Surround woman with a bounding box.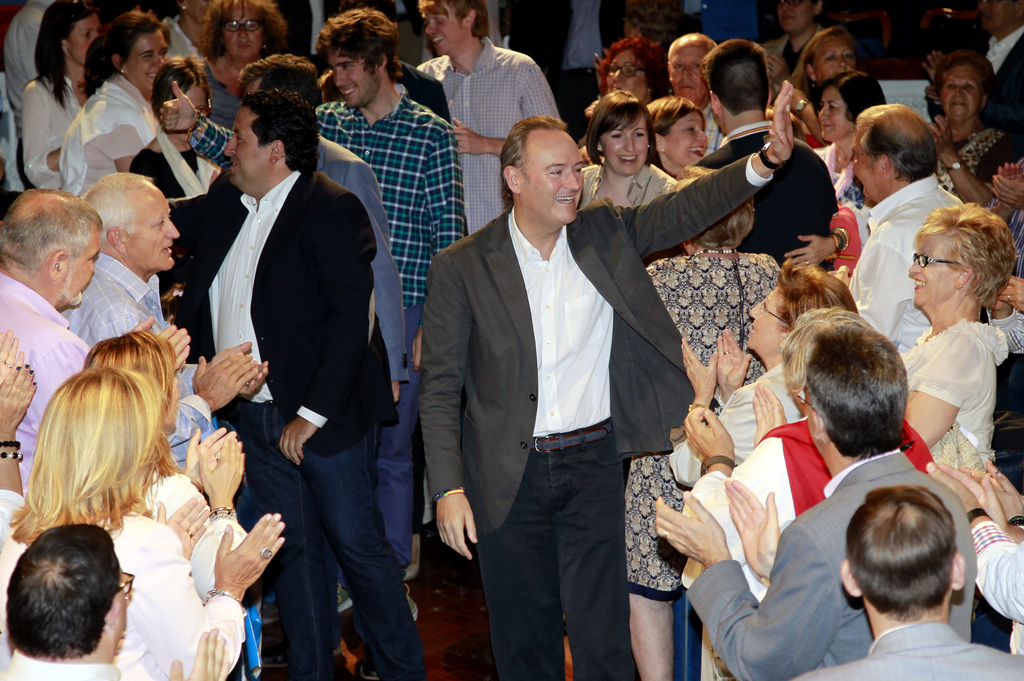
l=573, t=87, r=677, b=223.
